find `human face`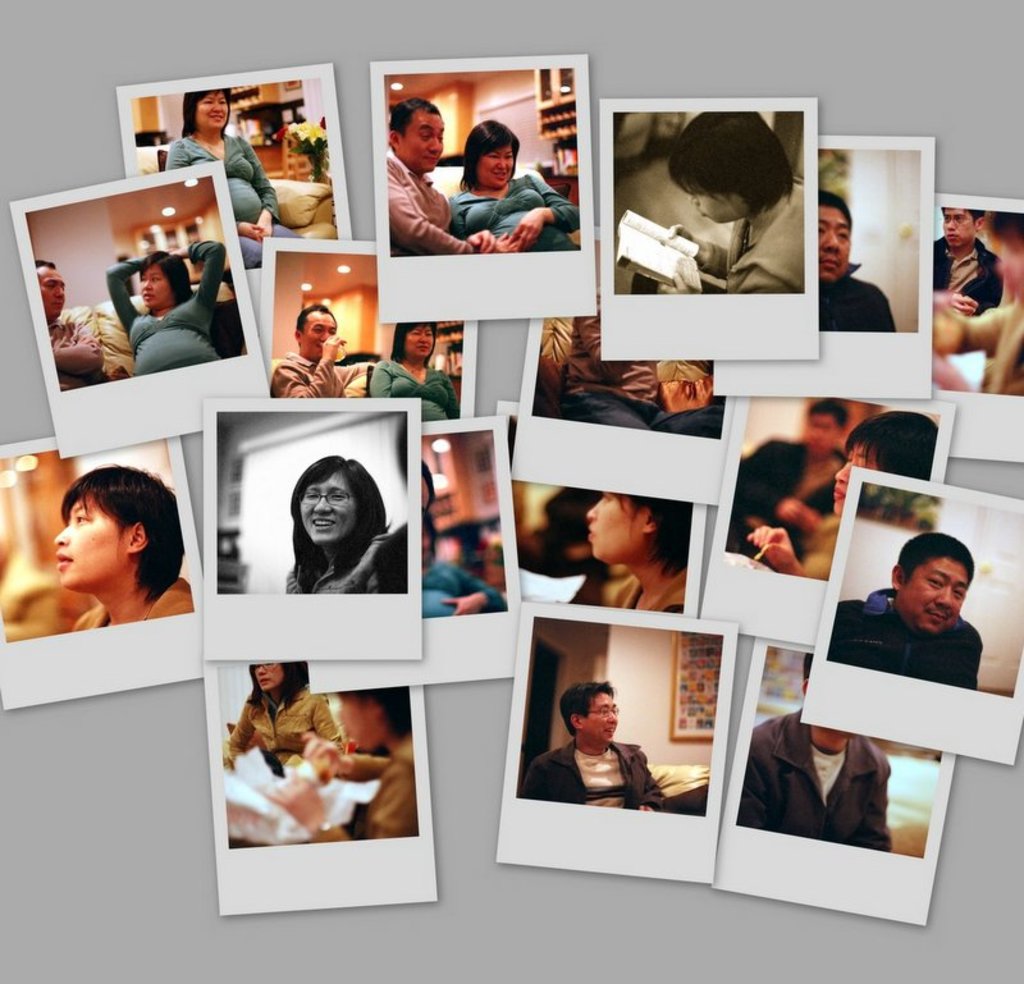
locate(403, 322, 436, 362)
